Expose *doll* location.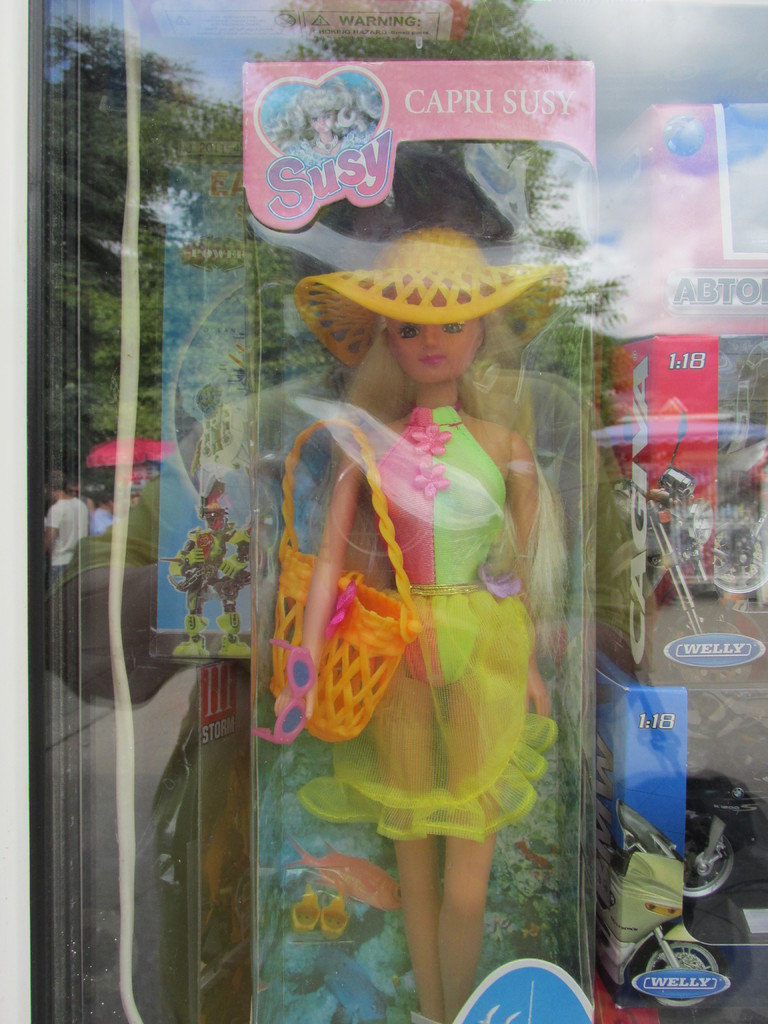
Exposed at [259,204,595,909].
